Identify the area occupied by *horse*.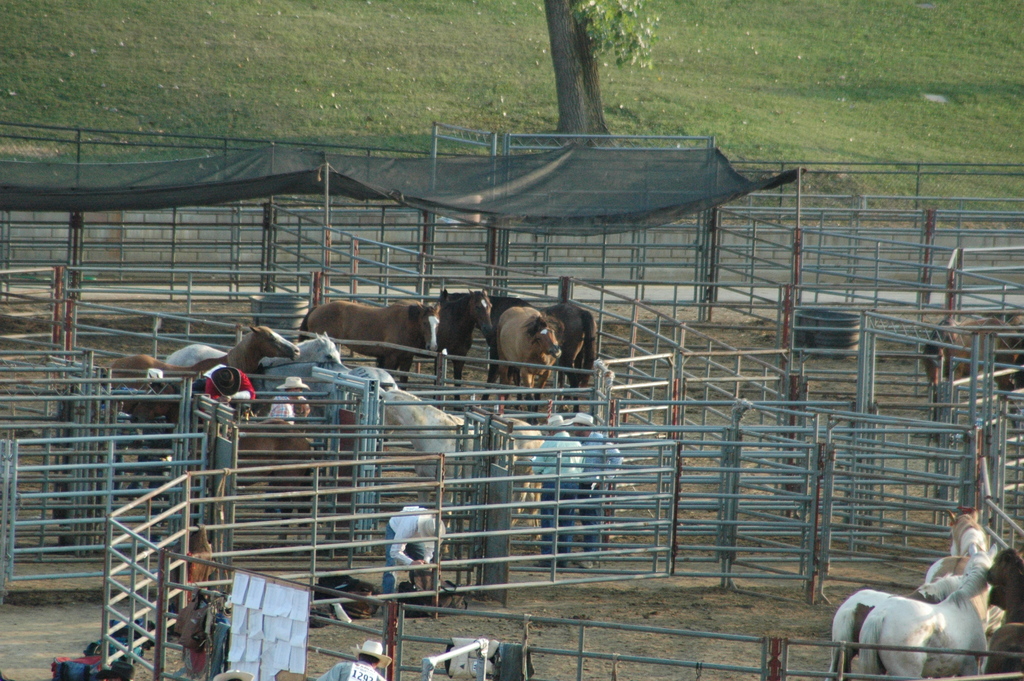
Area: bbox=[986, 545, 1023, 680].
